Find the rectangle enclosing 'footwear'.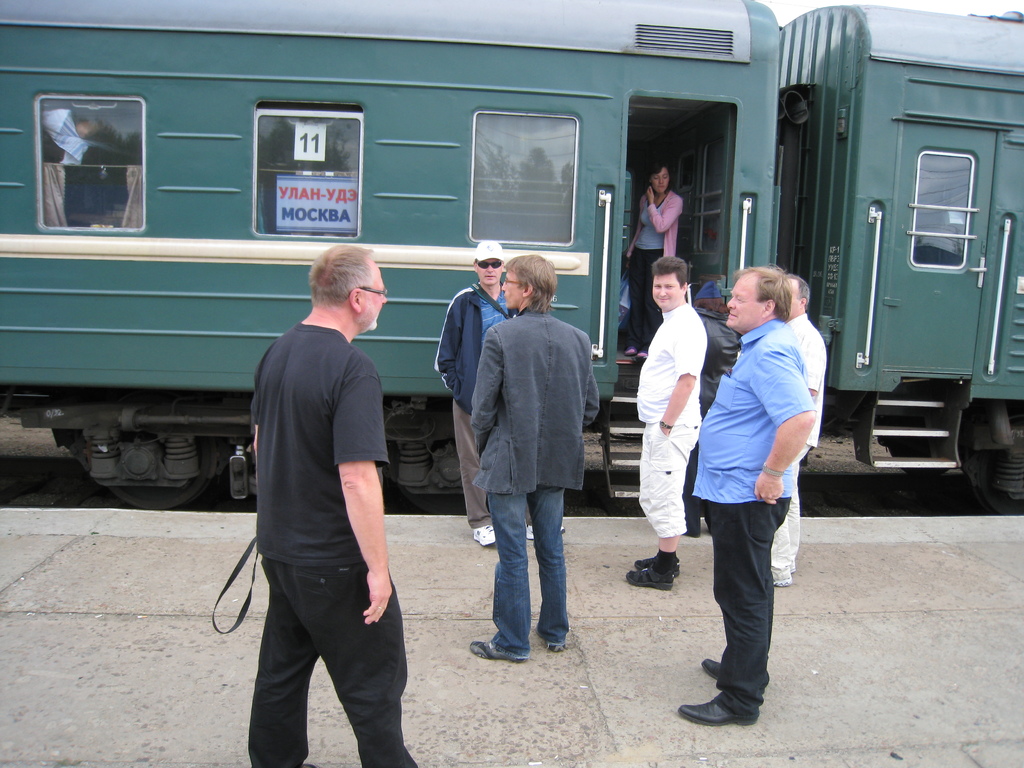
[474,522,496,543].
